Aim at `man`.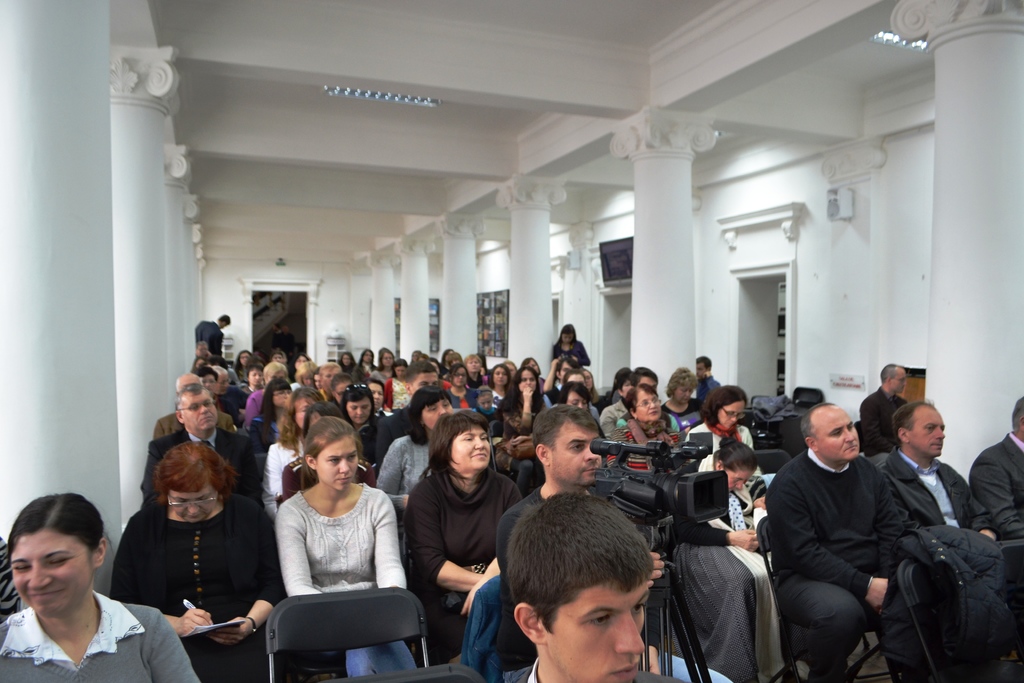
Aimed at 520 488 694 682.
